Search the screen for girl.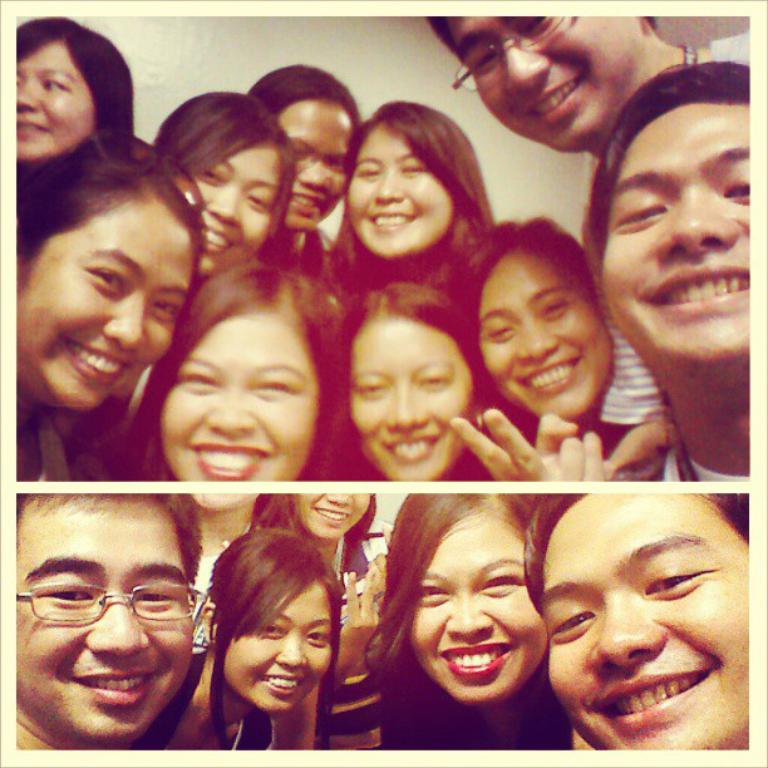
Found at BBox(335, 271, 528, 479).
